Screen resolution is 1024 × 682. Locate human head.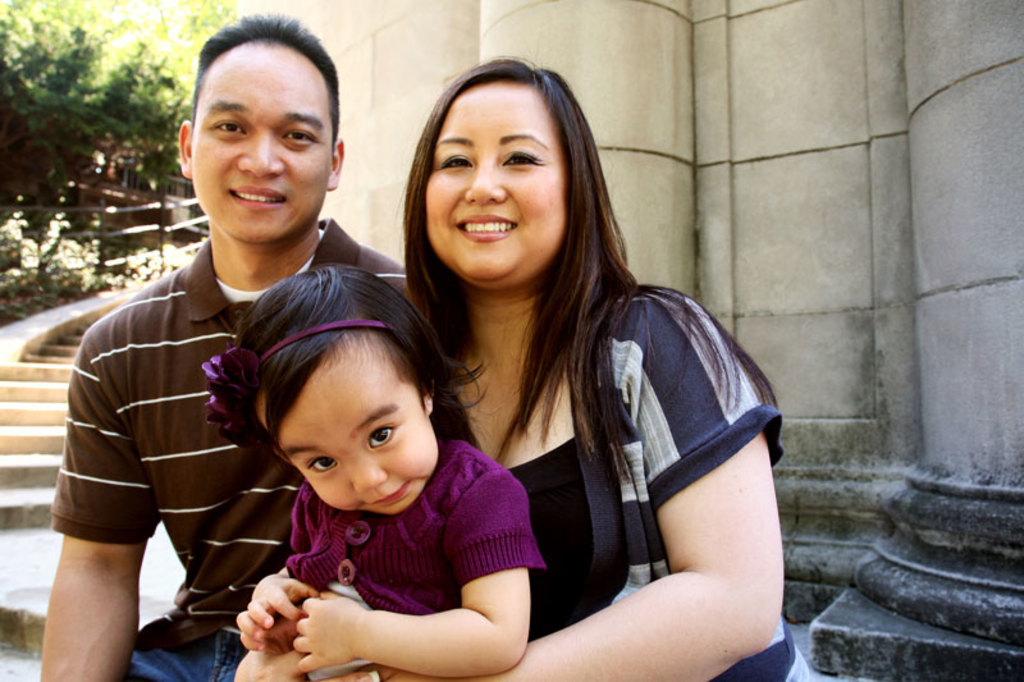
region(177, 10, 344, 250).
